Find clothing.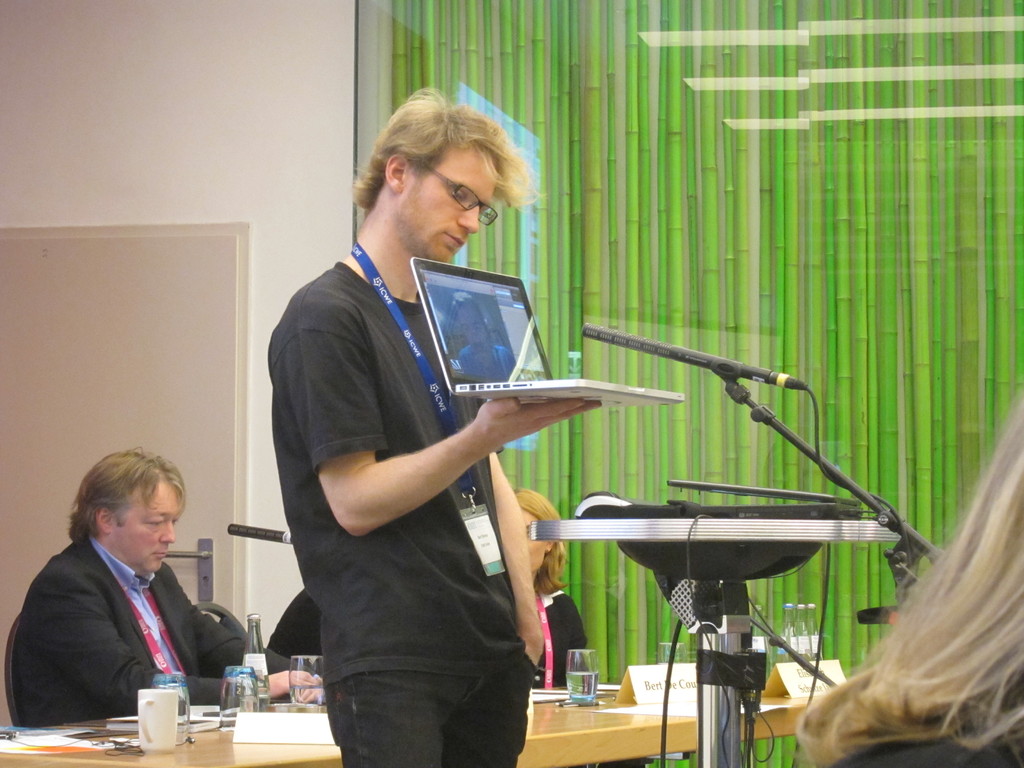
left=538, top=589, right=587, bottom=689.
